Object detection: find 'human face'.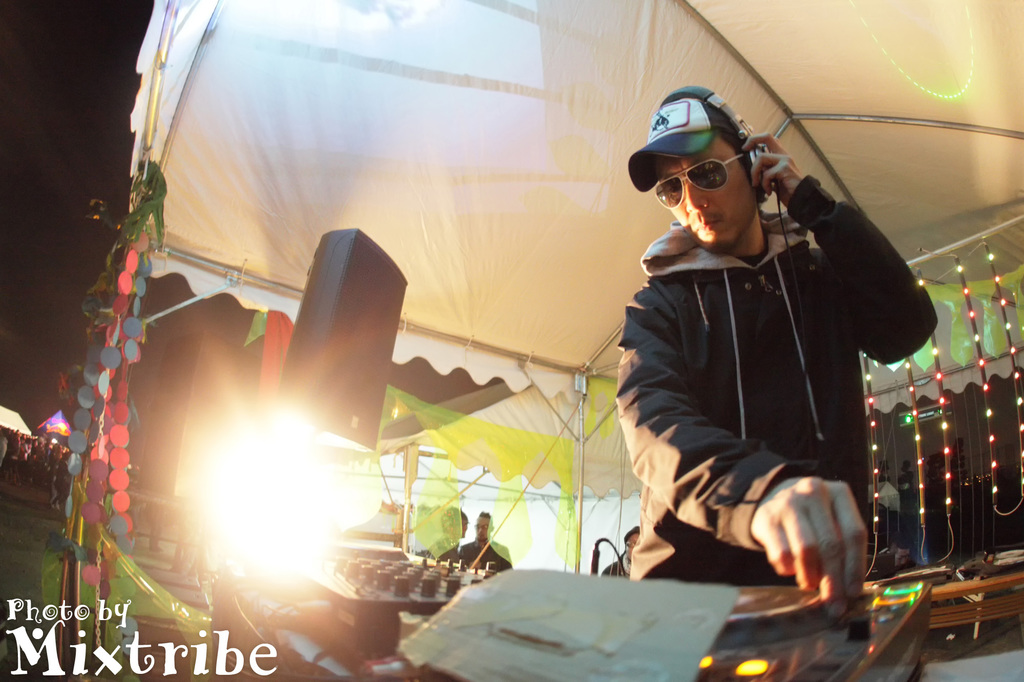
(x1=447, y1=509, x2=470, y2=540).
